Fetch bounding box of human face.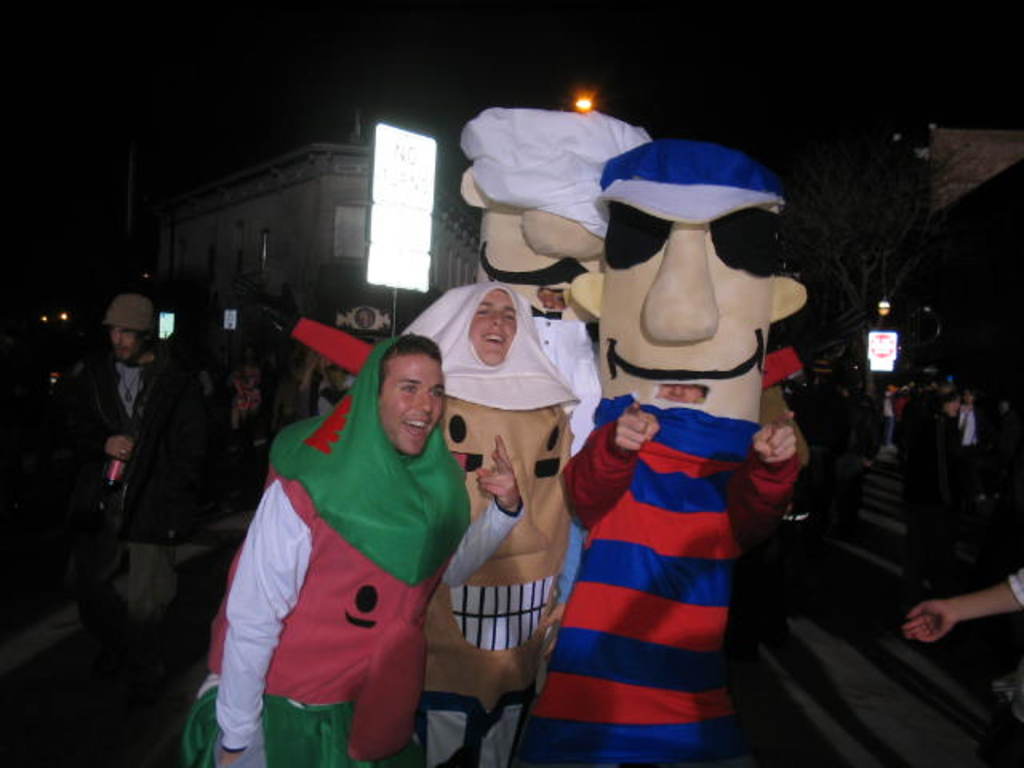
Bbox: pyautogui.locateOnScreen(469, 290, 517, 366).
